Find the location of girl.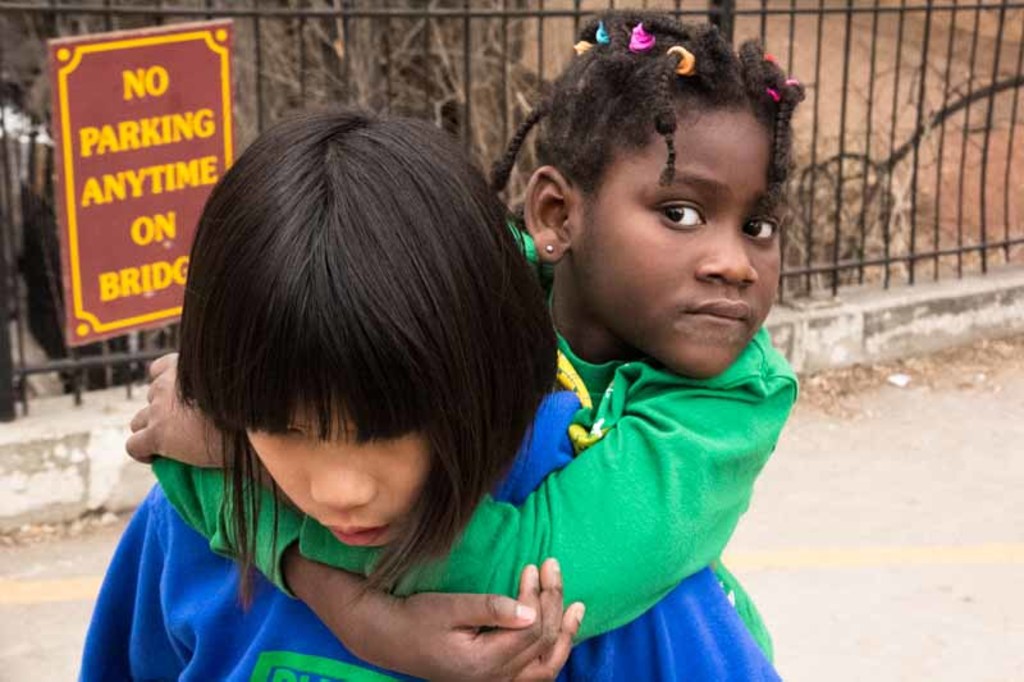
Location: x1=83, y1=109, x2=781, y2=681.
